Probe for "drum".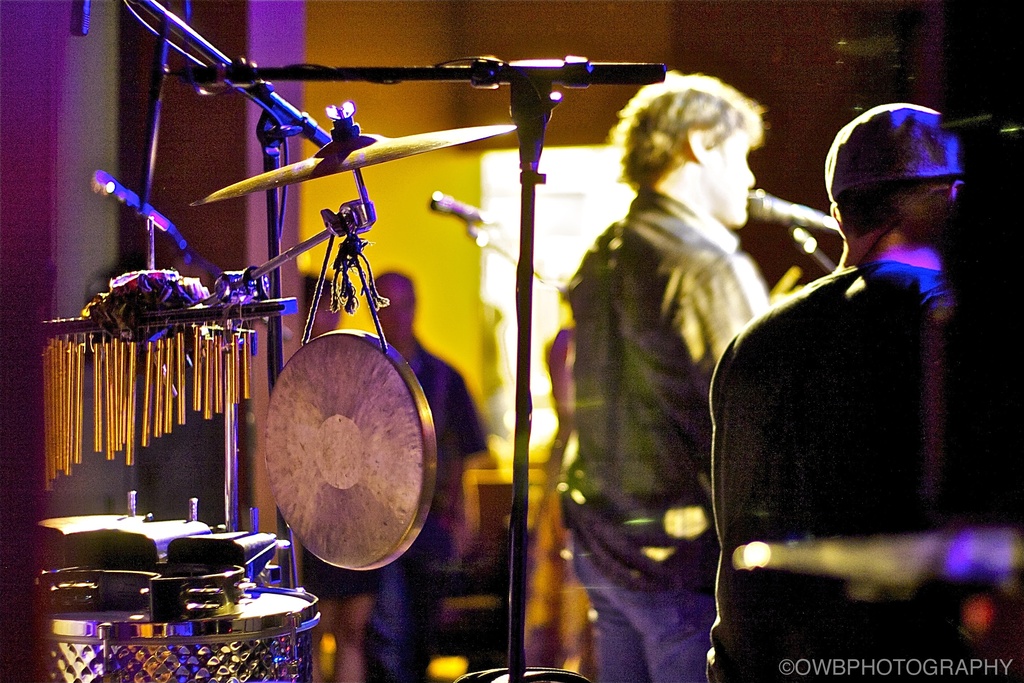
Probe result: 36,513,209,565.
